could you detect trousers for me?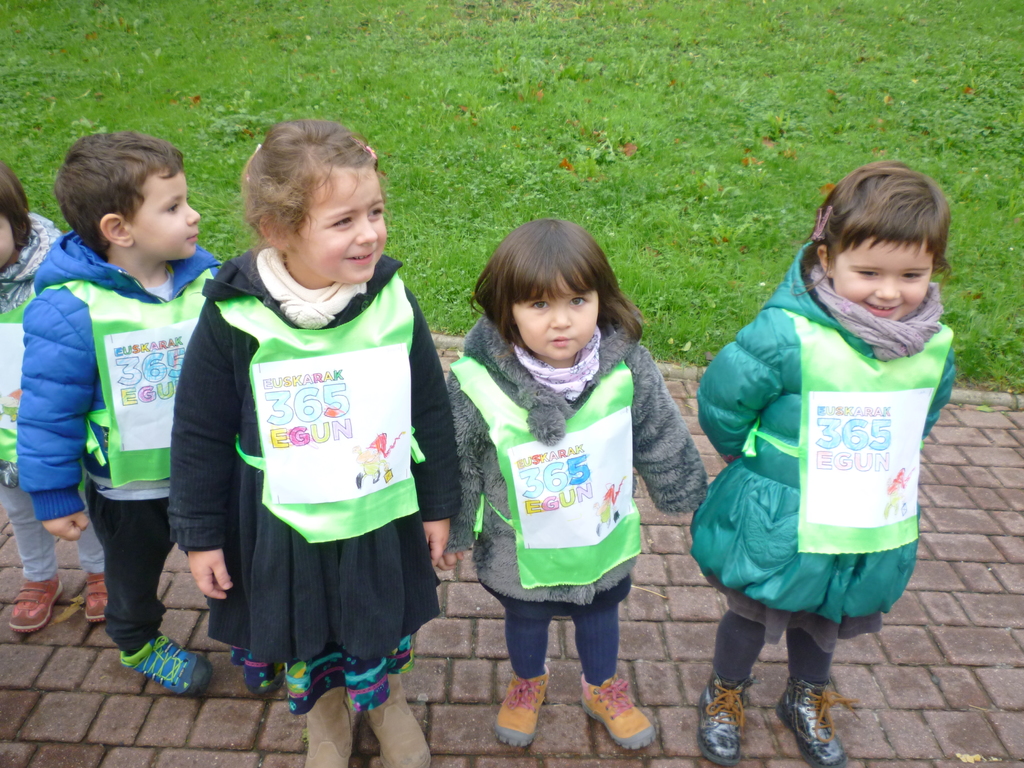
Detection result: [left=86, top=494, right=179, bottom=648].
